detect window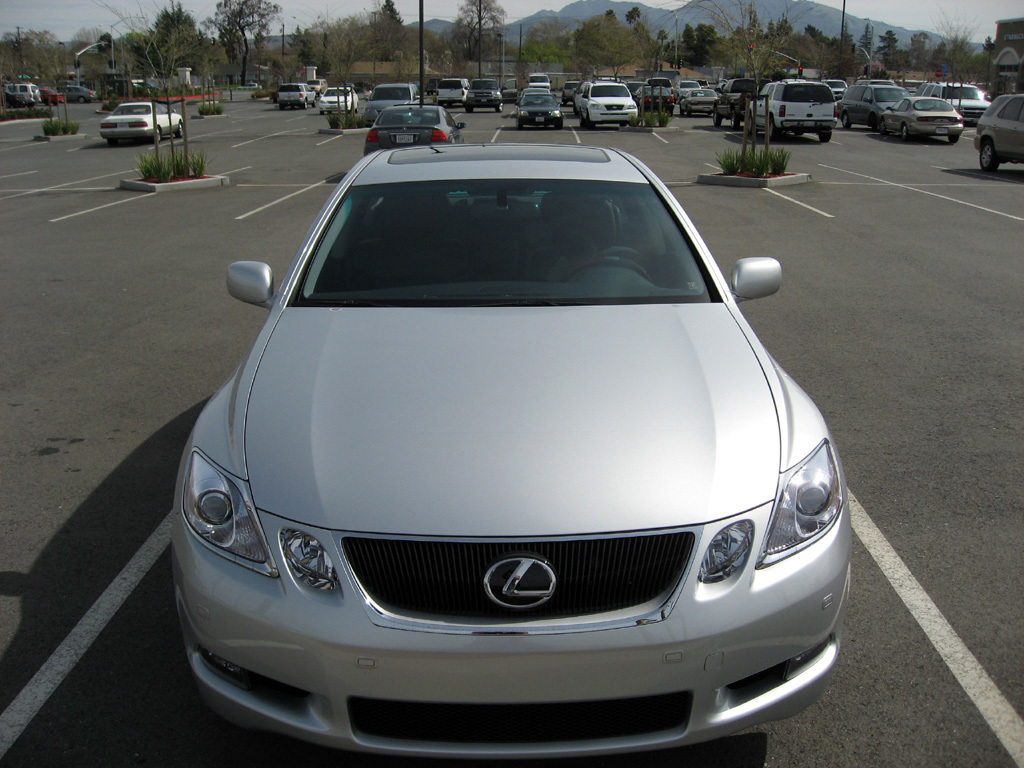
box(997, 94, 1023, 125)
